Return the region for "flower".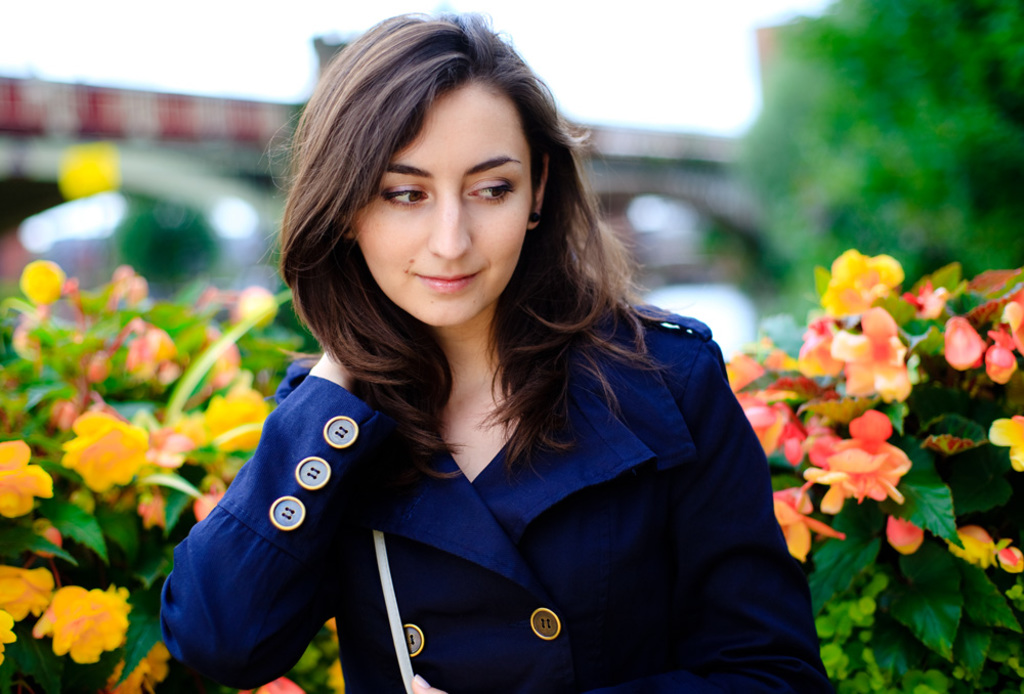
[left=93, top=645, right=168, bottom=693].
